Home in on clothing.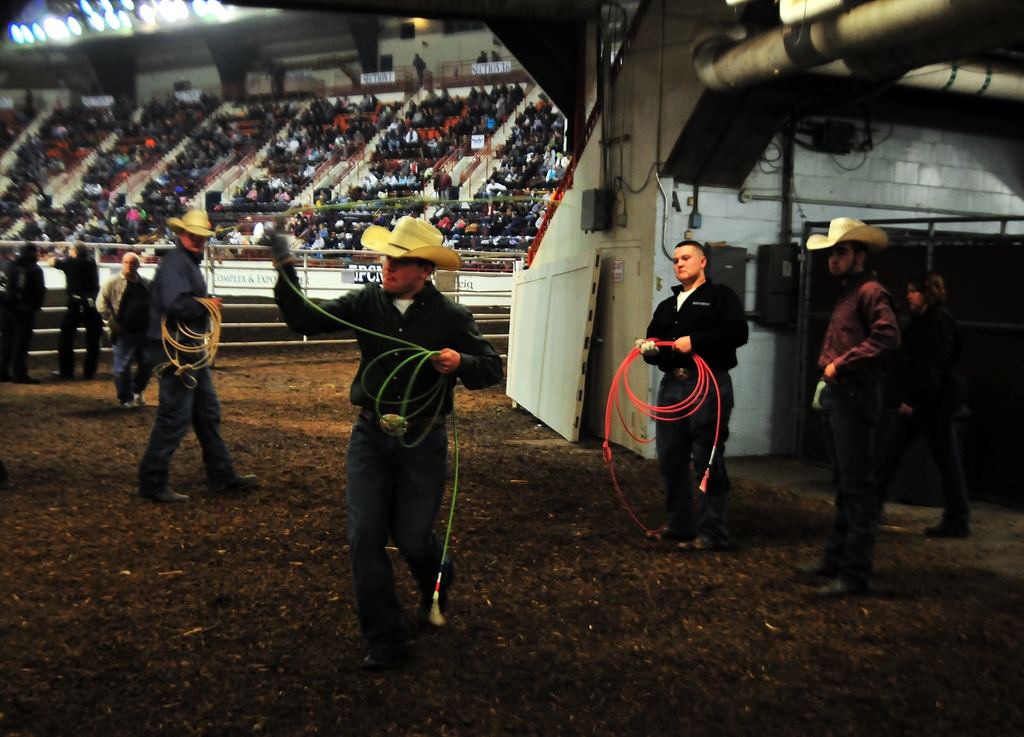
Homed in at detection(797, 203, 884, 255).
